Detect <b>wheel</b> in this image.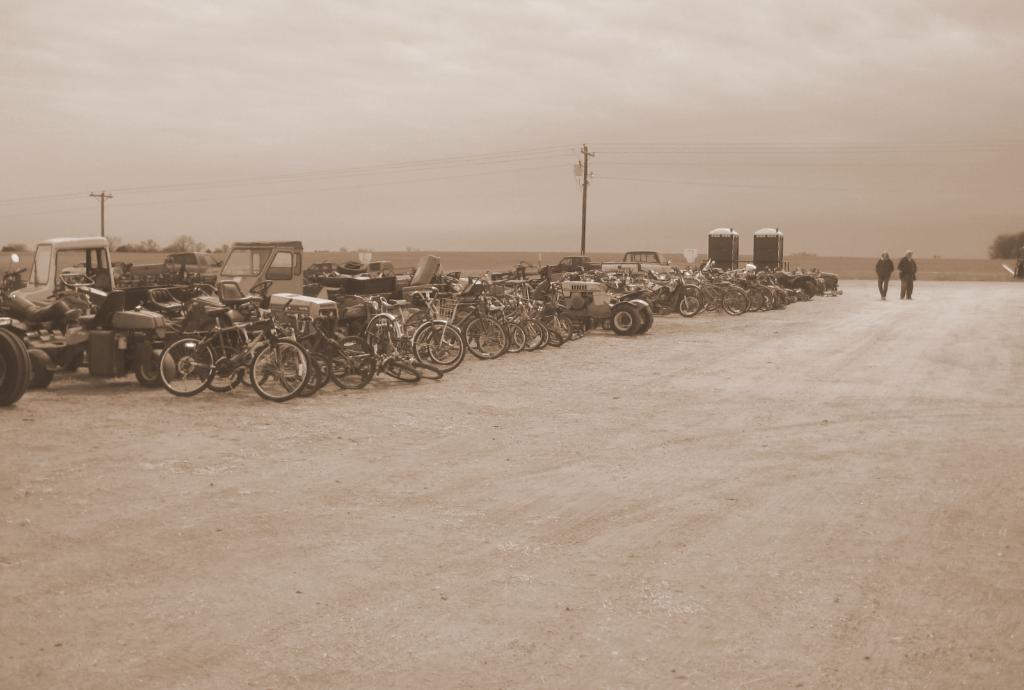
Detection: (x1=308, y1=342, x2=334, y2=388).
